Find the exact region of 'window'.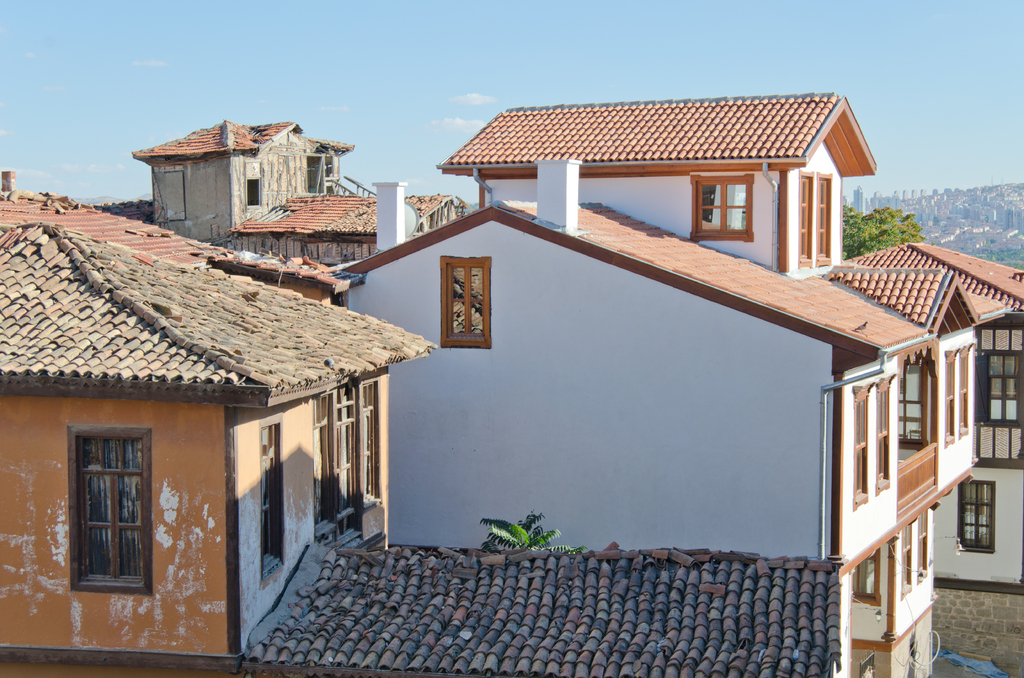
Exact region: locate(691, 172, 757, 246).
